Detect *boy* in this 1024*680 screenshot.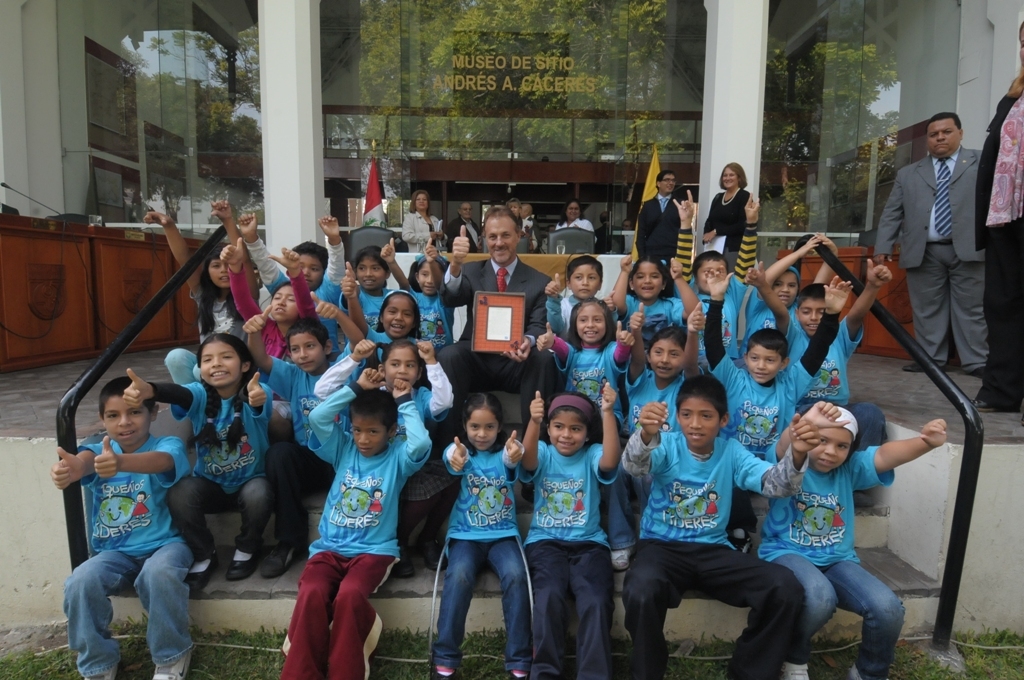
Detection: left=706, top=268, right=853, bottom=553.
